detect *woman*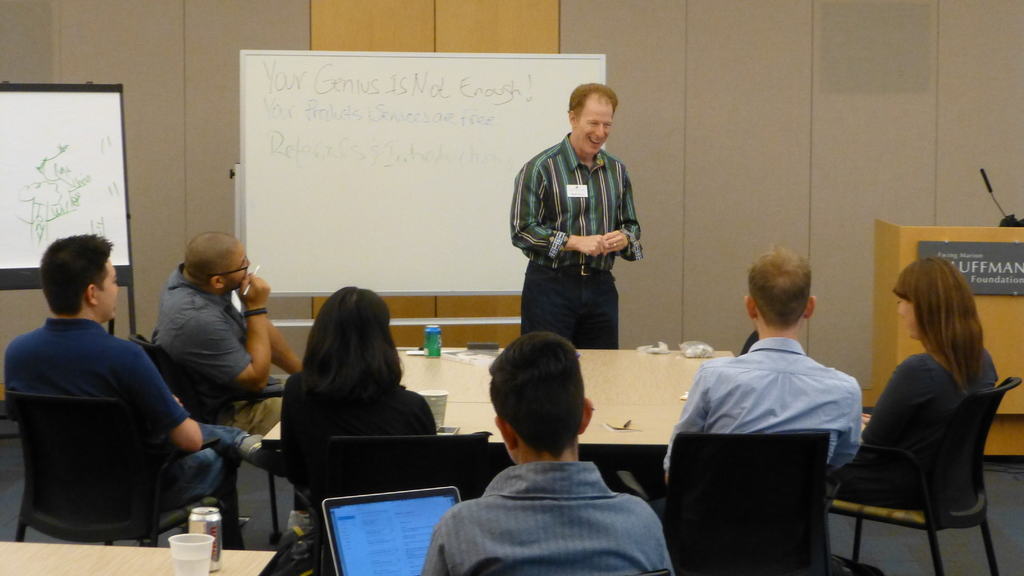
(left=840, top=236, right=1007, bottom=563)
